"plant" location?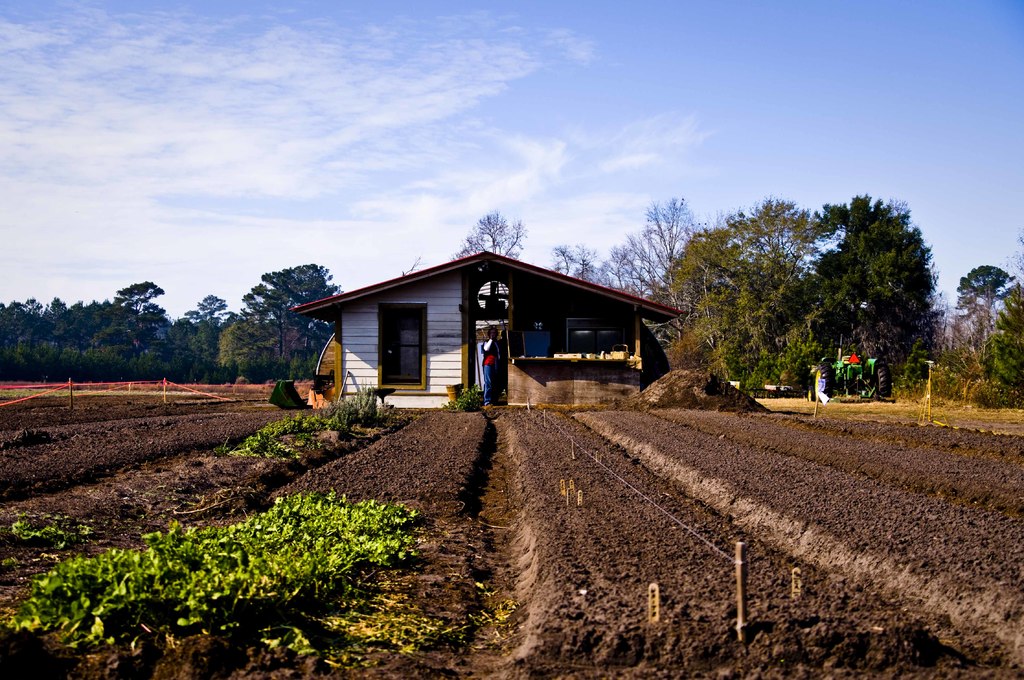
box=[438, 618, 471, 647]
